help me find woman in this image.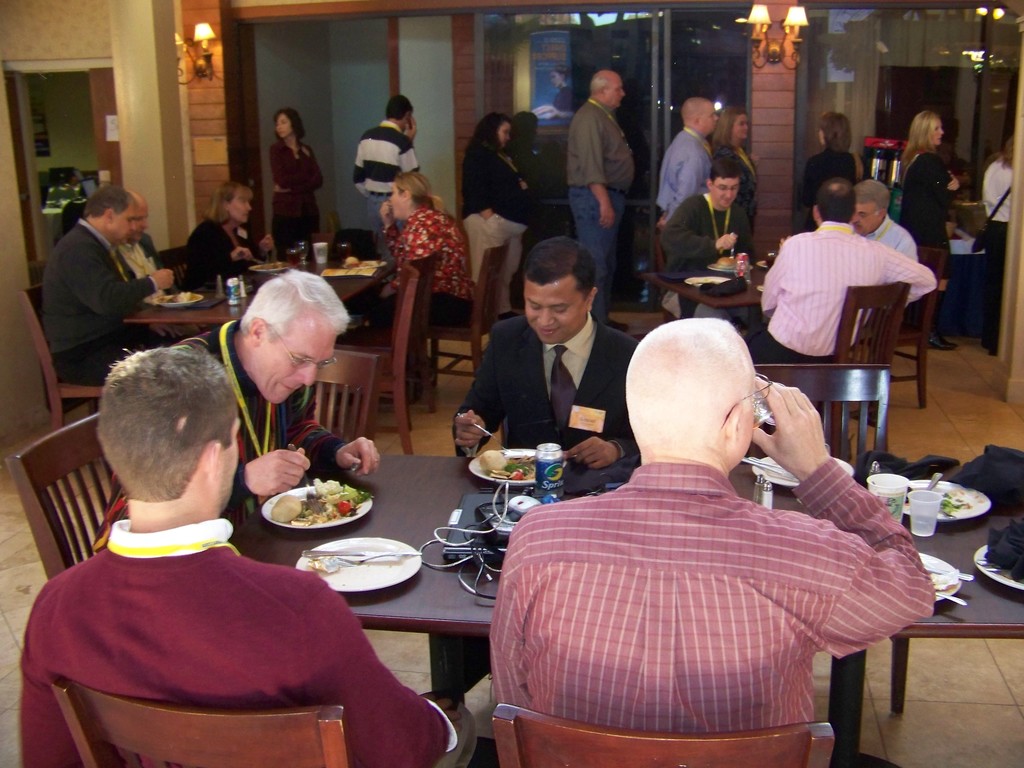
Found it: 803 111 867 228.
